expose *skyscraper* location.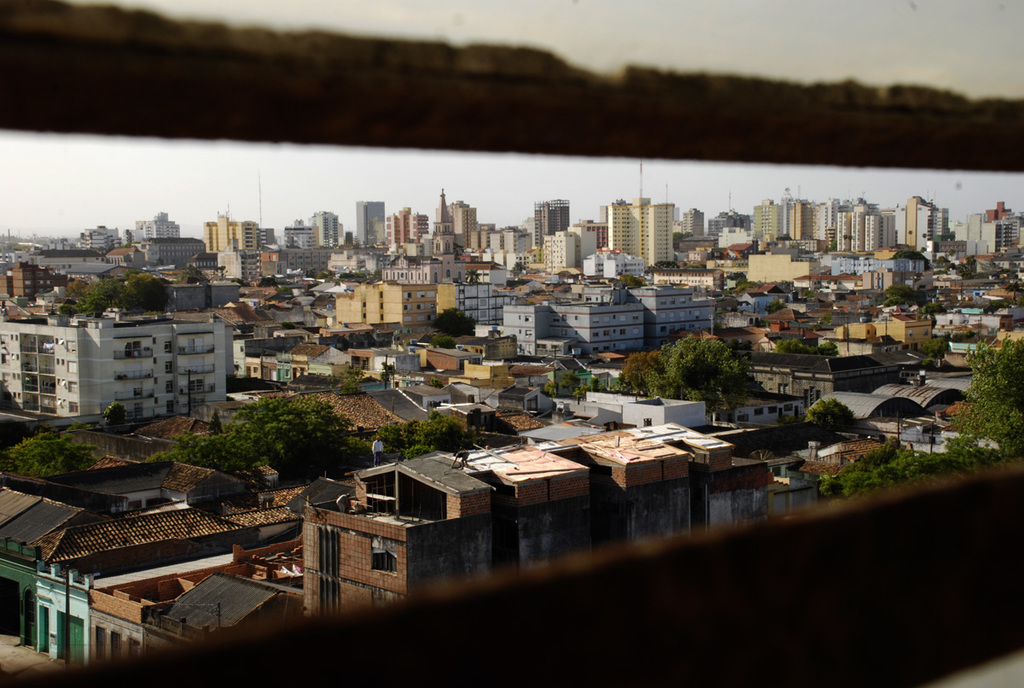
Exposed at [534,200,569,243].
